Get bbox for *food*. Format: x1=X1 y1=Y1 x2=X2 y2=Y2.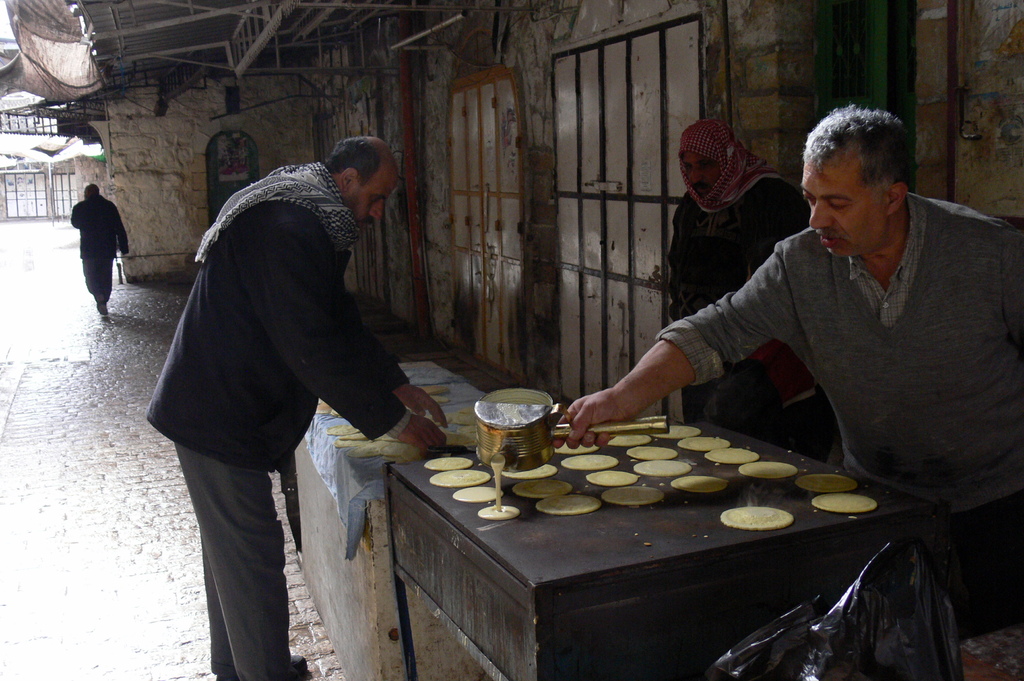
x1=428 y1=468 x2=491 y2=489.
